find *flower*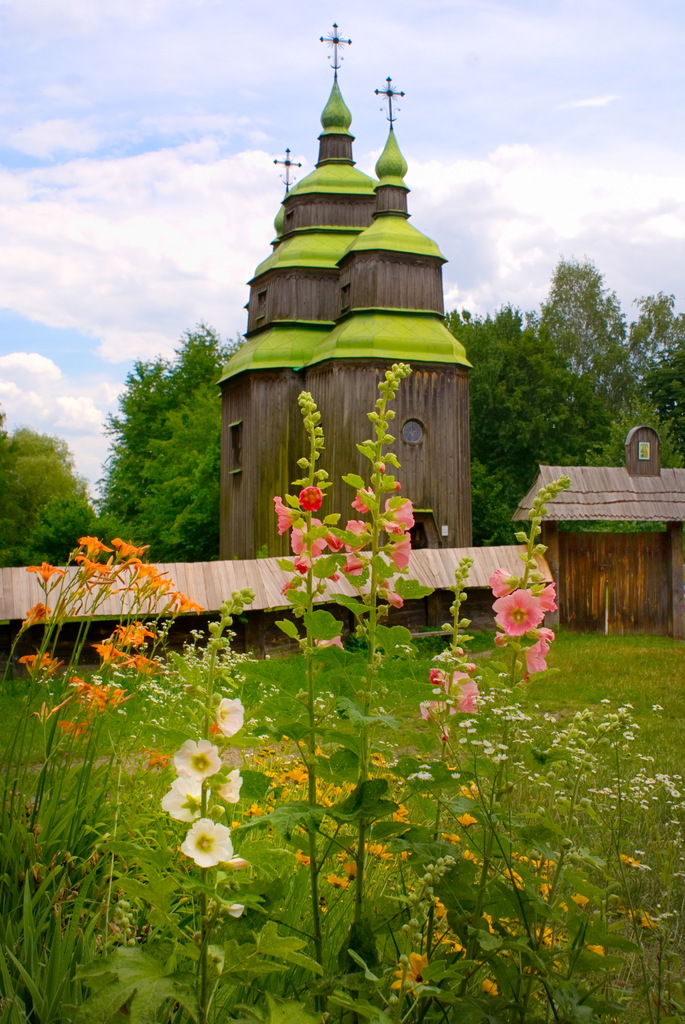
left=291, top=511, right=324, bottom=554
